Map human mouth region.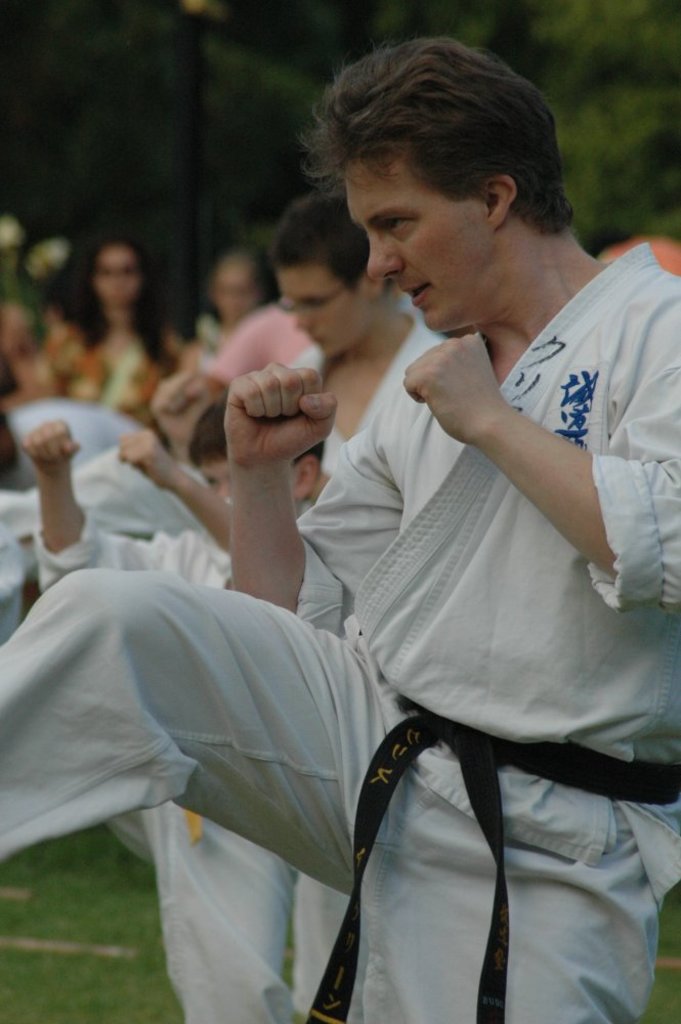
Mapped to region(403, 282, 434, 305).
